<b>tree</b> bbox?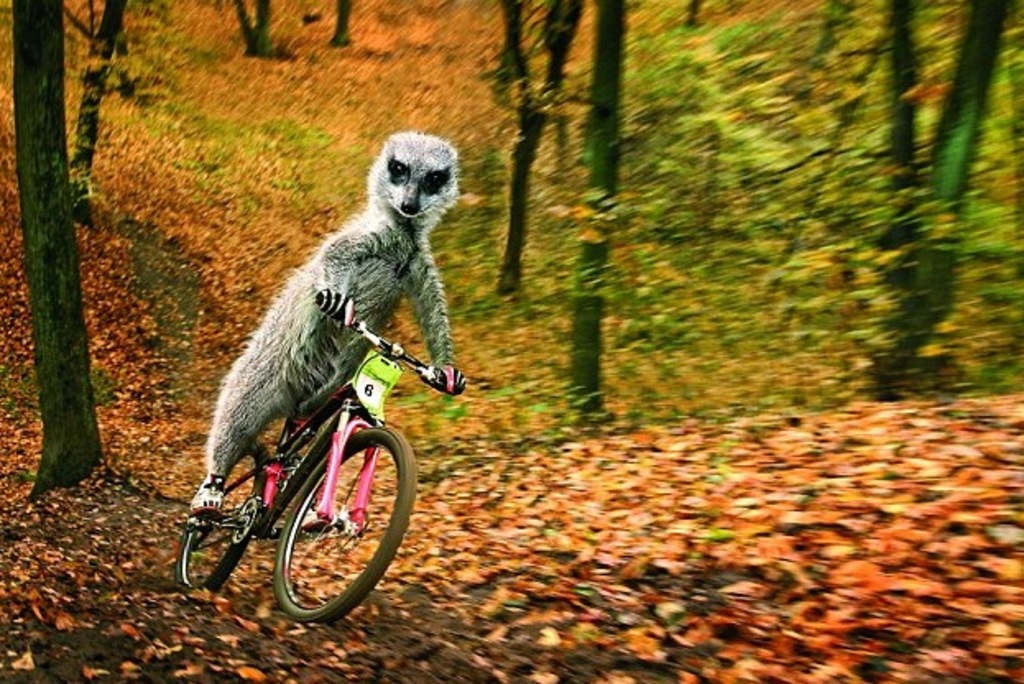
locate(628, 0, 889, 372)
